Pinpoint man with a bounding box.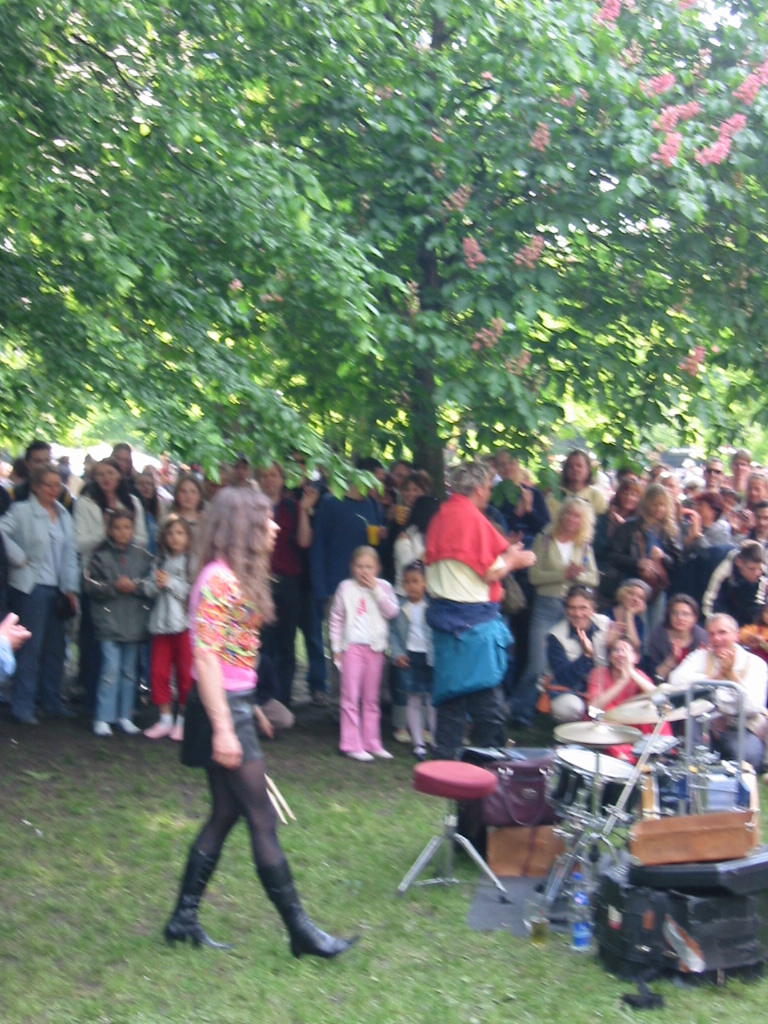
[x1=694, y1=460, x2=725, y2=493].
